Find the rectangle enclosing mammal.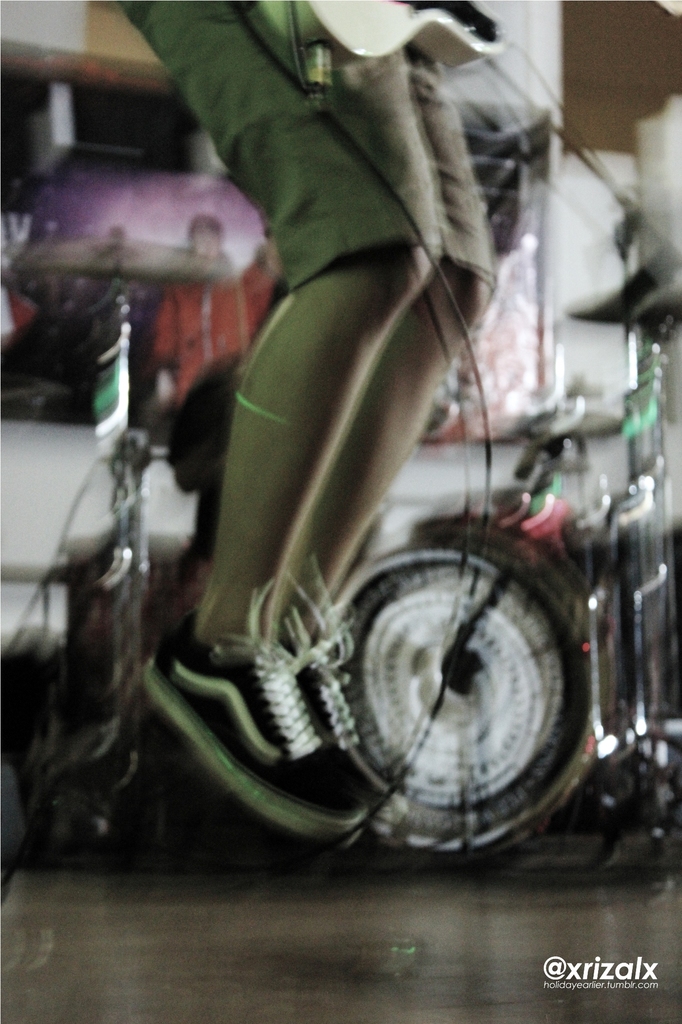
(left=144, top=216, right=258, bottom=407).
